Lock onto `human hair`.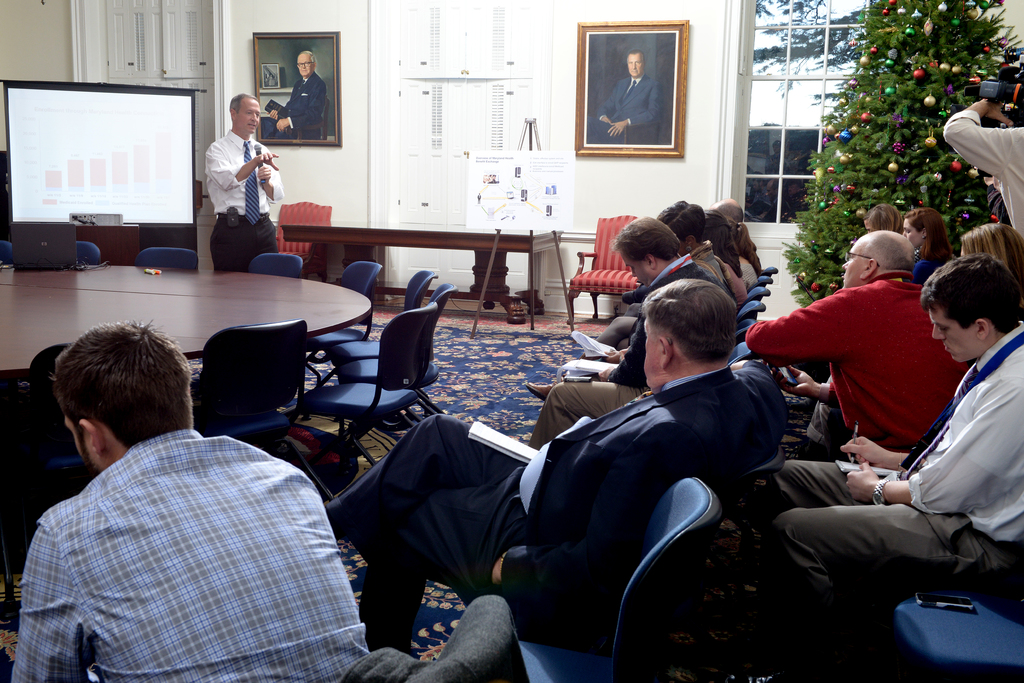
Locked: [32, 314, 171, 481].
